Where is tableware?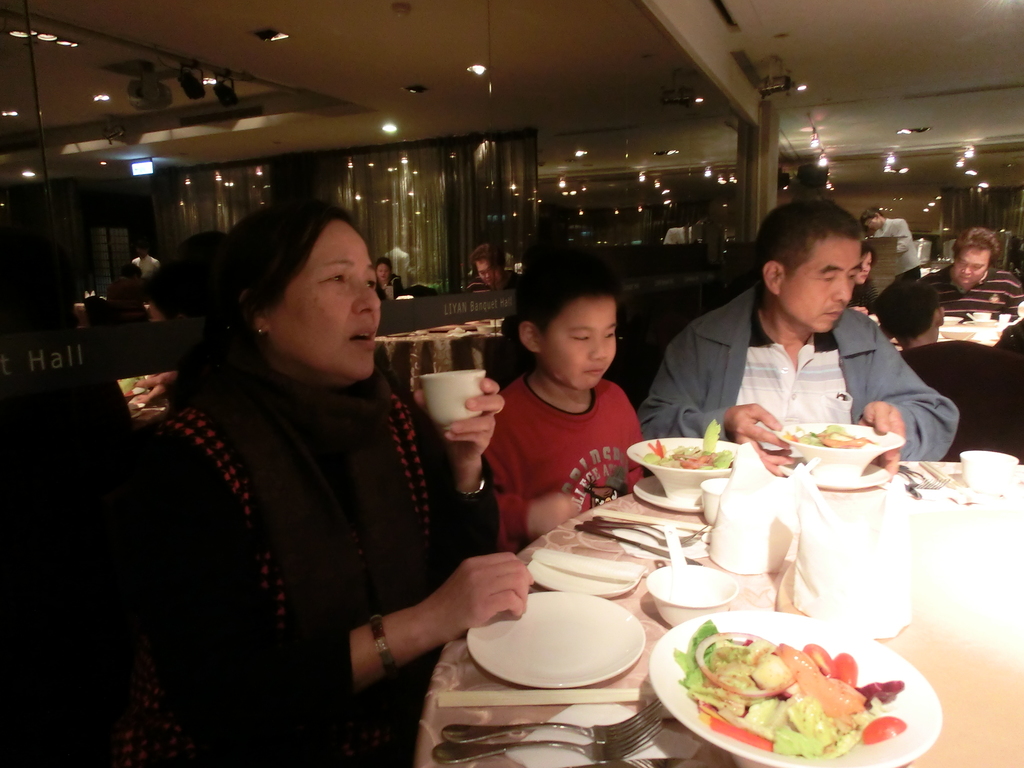
bbox(422, 371, 487, 424).
